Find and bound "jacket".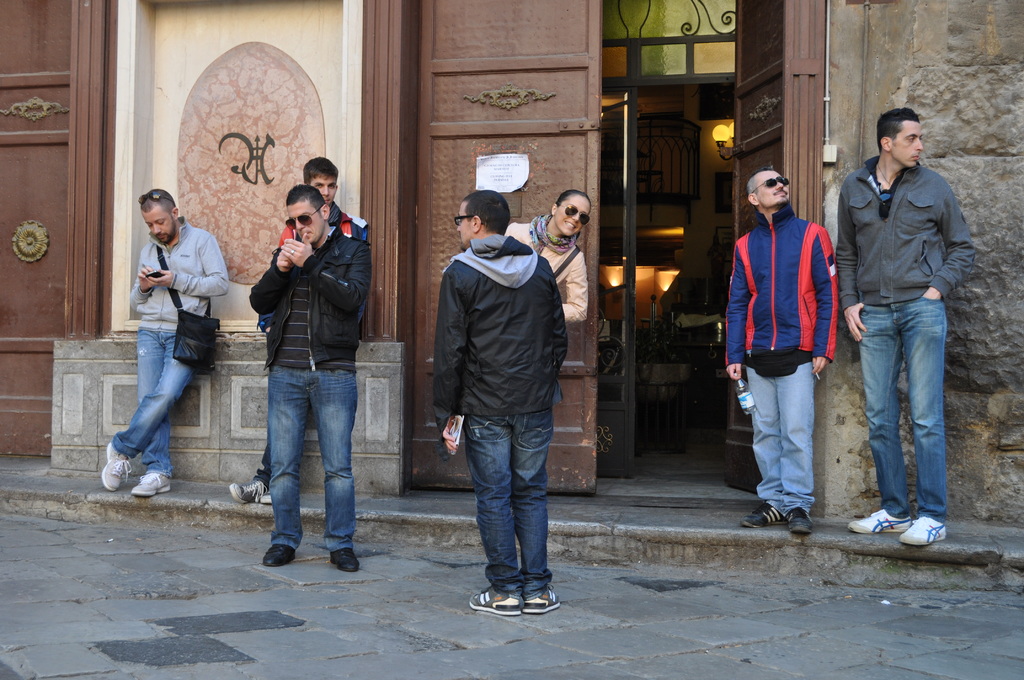
Bound: locate(257, 220, 374, 372).
